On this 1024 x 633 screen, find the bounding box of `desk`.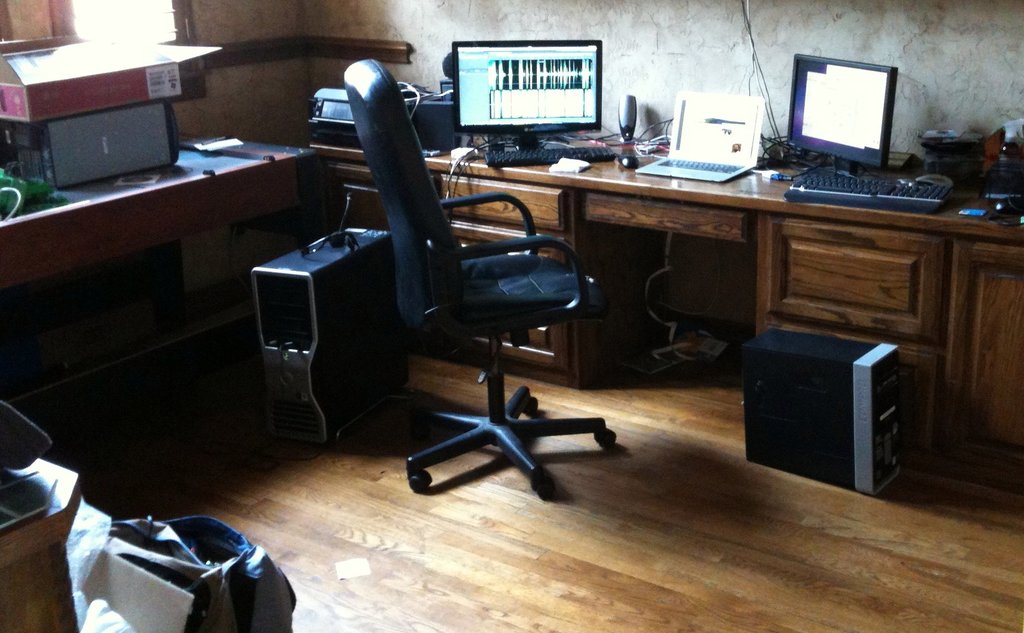
Bounding box: <box>305,140,1020,496</box>.
